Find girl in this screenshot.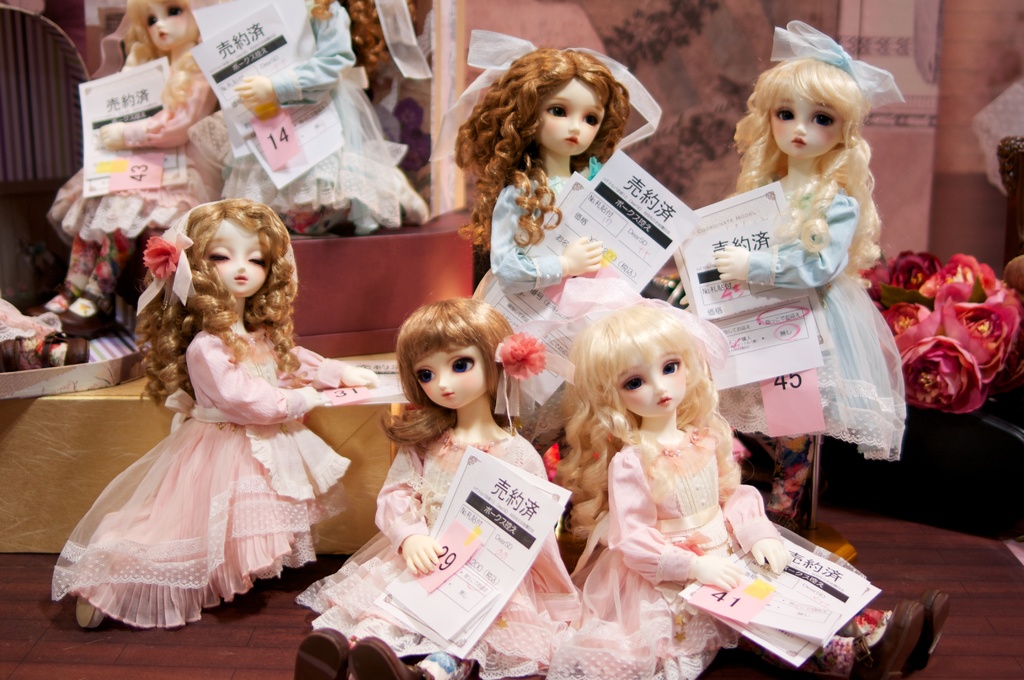
The bounding box for girl is (540, 277, 950, 679).
